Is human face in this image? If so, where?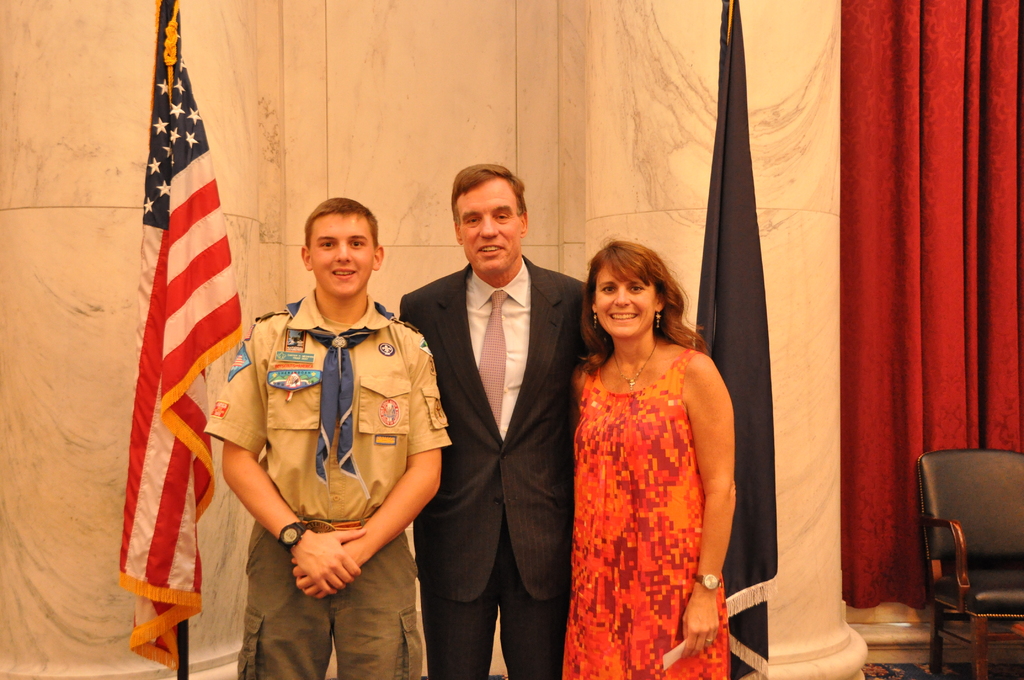
Yes, at (left=591, top=261, right=655, bottom=339).
